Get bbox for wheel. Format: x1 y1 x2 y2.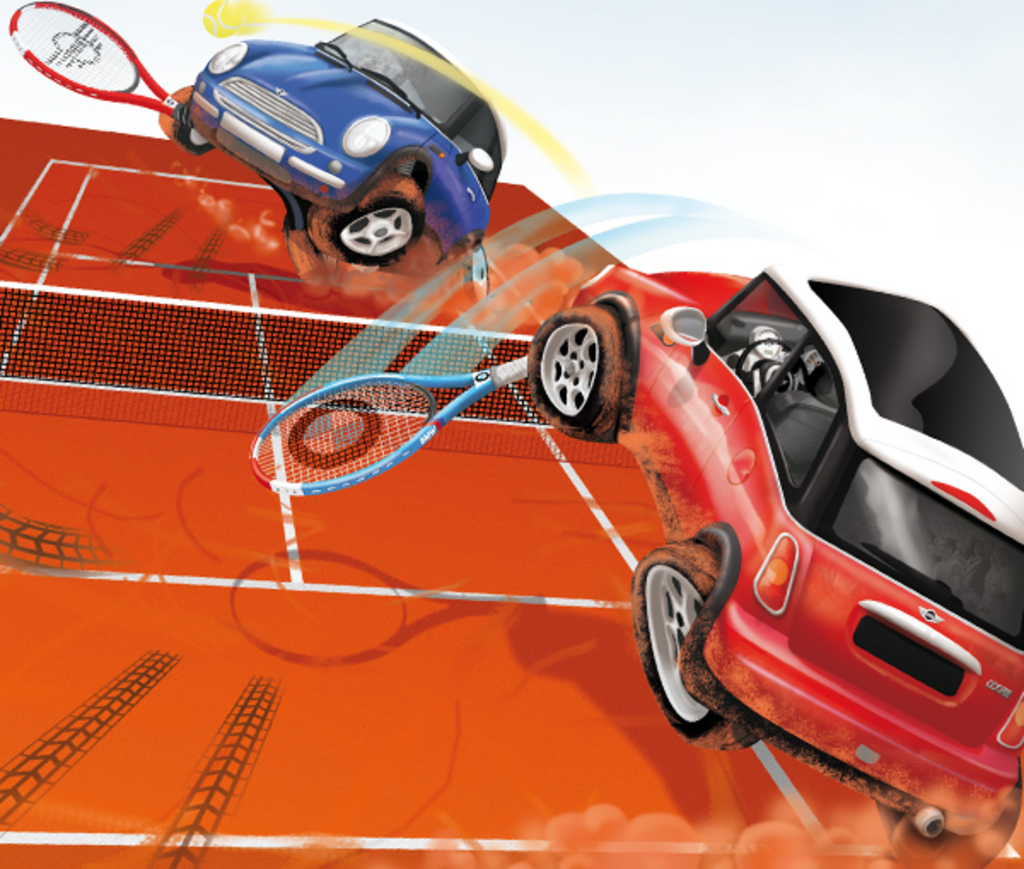
445 242 492 302.
